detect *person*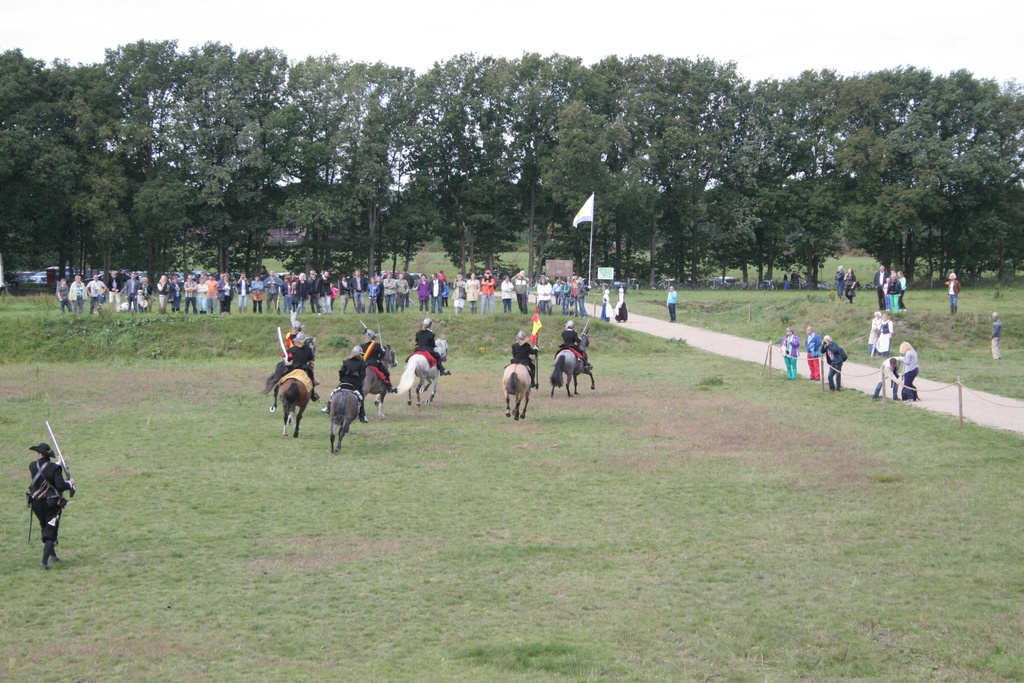
<box>235,274,248,315</box>
